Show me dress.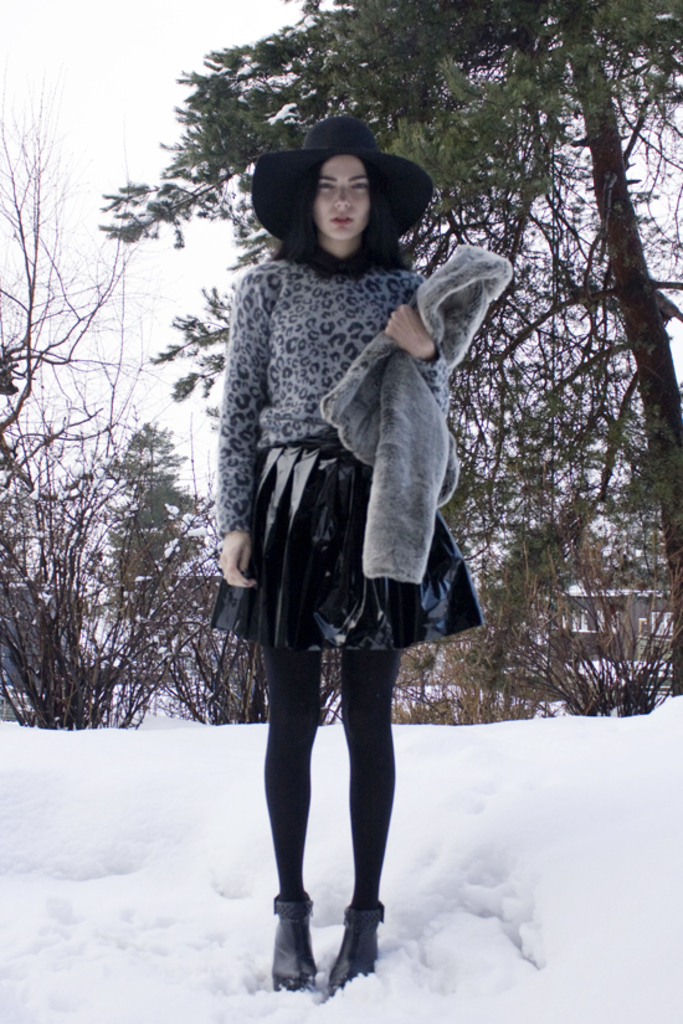
dress is here: bbox=[212, 251, 489, 655].
